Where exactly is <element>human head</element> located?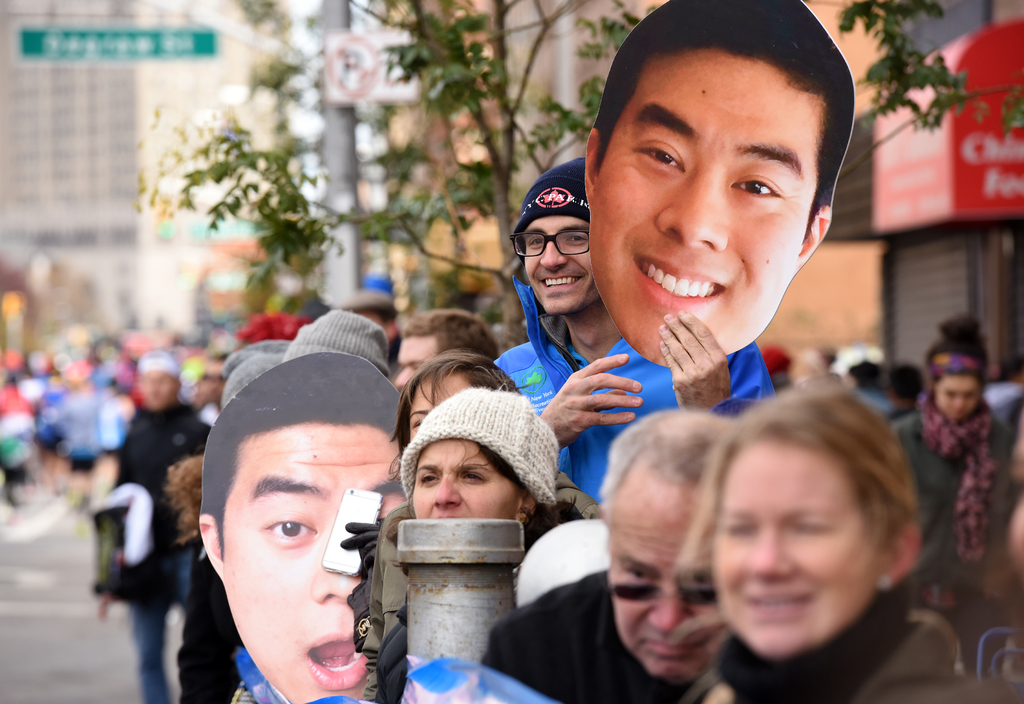
Its bounding box is (282,310,394,392).
